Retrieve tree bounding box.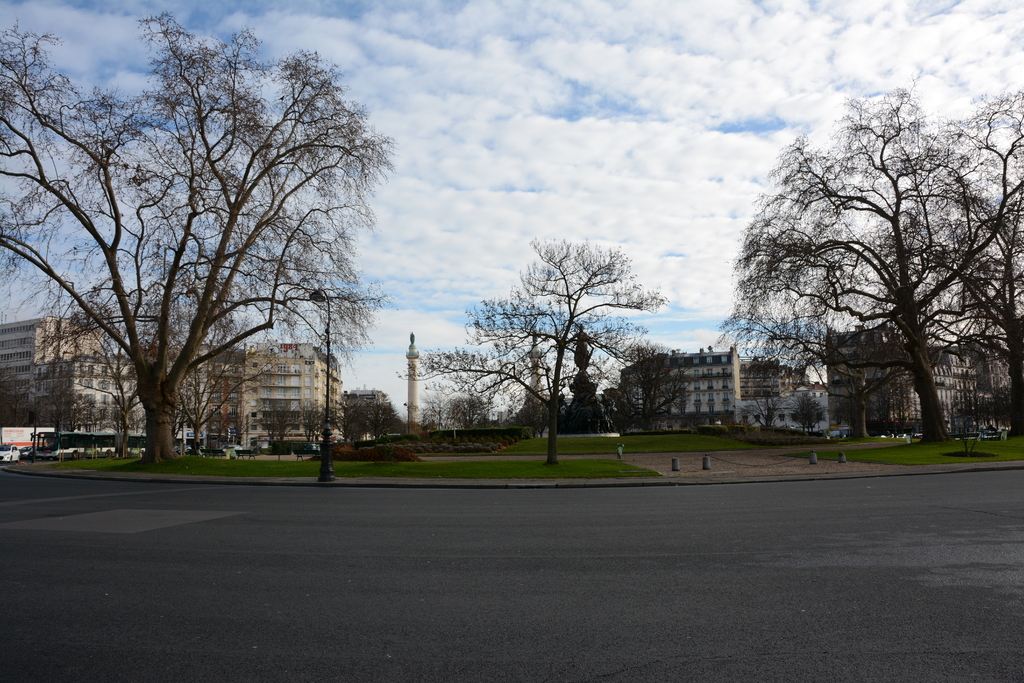
Bounding box: detection(737, 388, 788, 429).
